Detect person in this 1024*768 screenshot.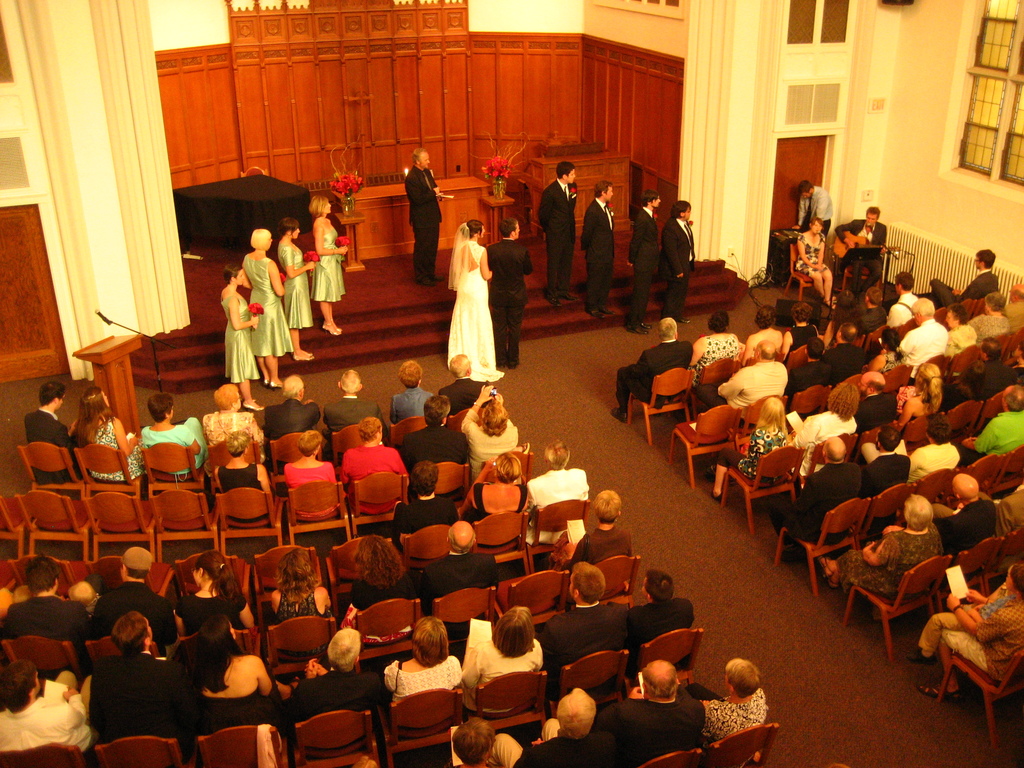
Detection: select_region(438, 199, 515, 391).
